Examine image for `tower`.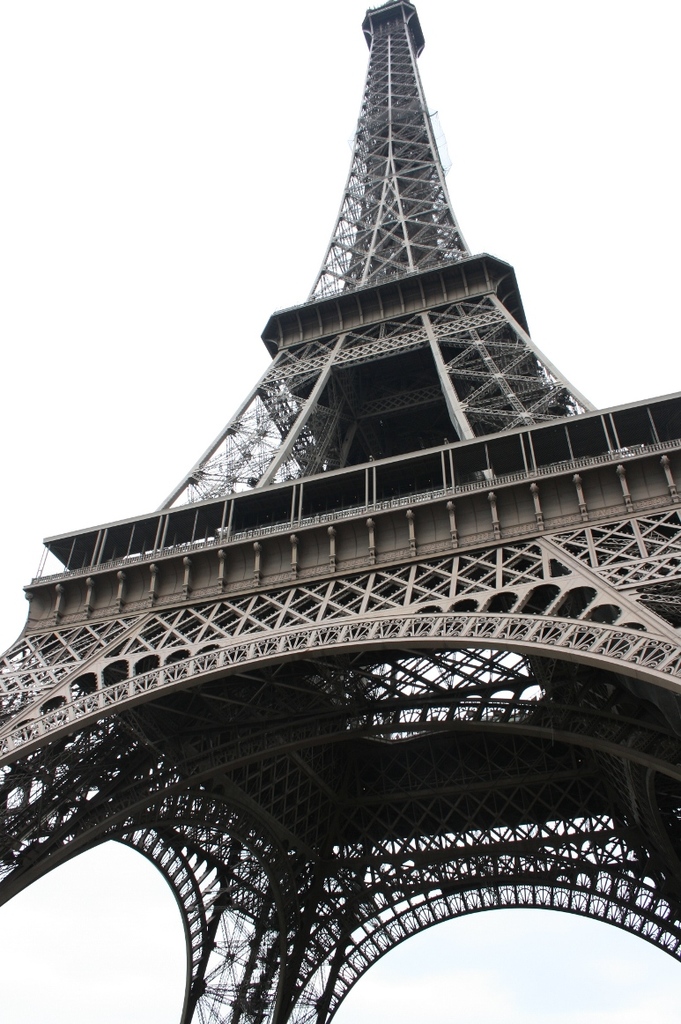
Examination result: x1=0, y1=0, x2=680, y2=1023.
